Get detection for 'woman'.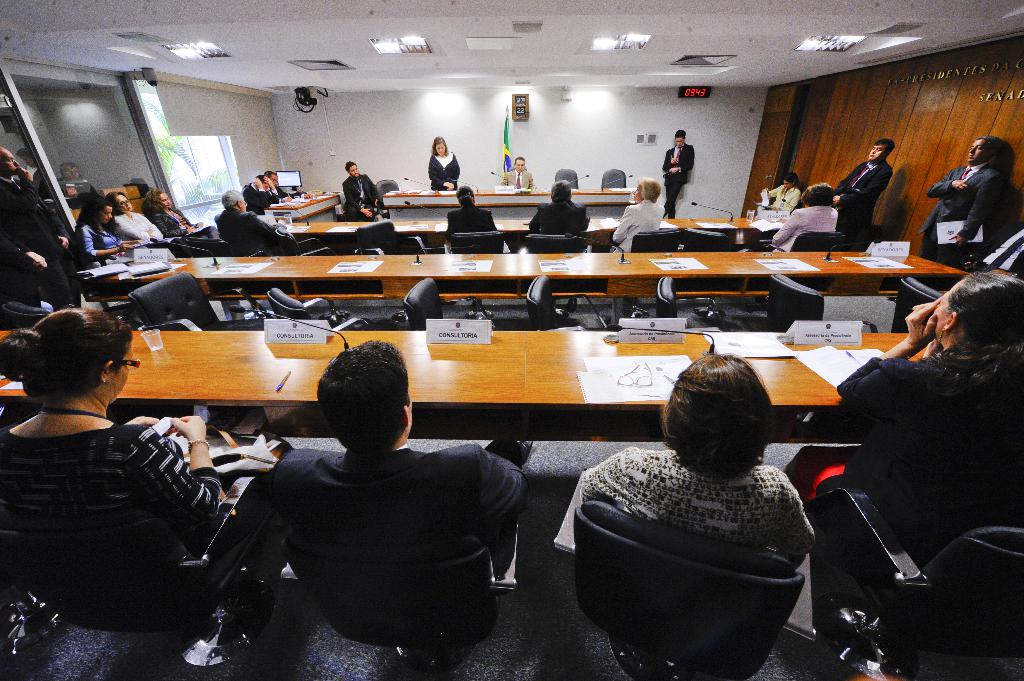
Detection: box(110, 188, 168, 246).
